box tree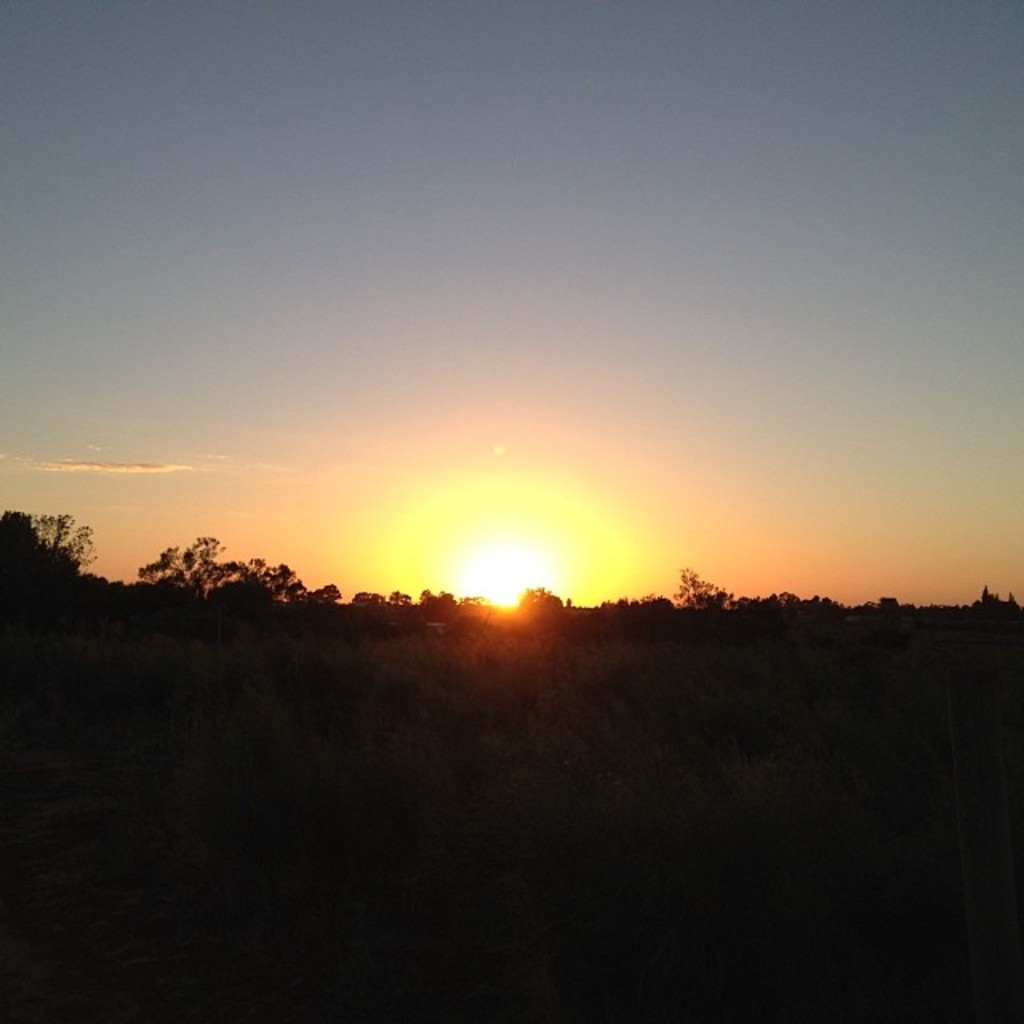
[32, 509, 102, 570]
